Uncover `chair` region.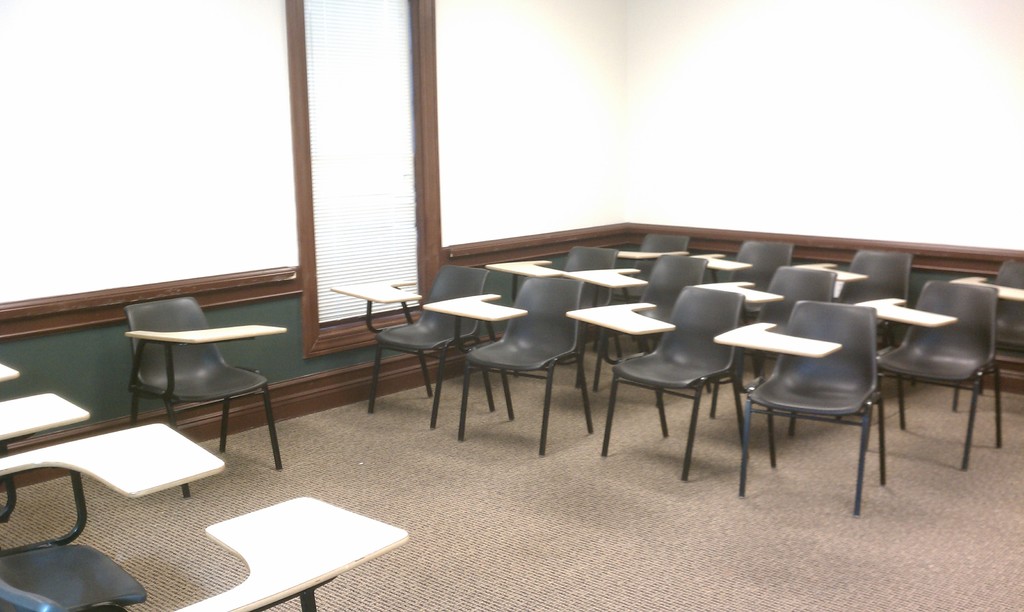
Uncovered: locate(855, 278, 998, 469).
